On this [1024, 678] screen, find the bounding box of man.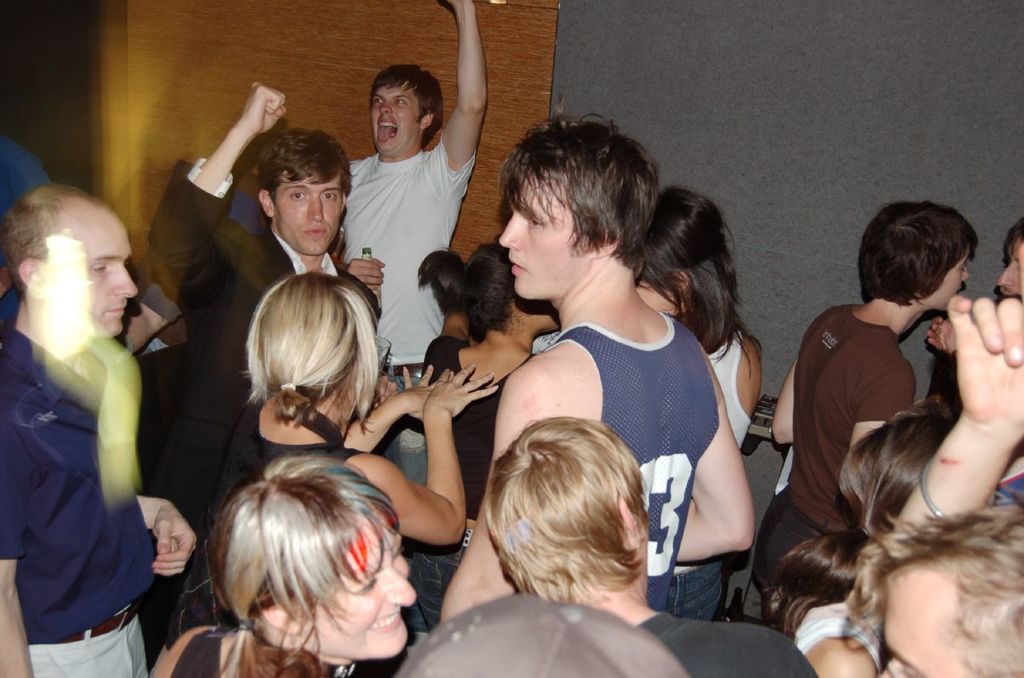
Bounding box: 435, 112, 750, 624.
